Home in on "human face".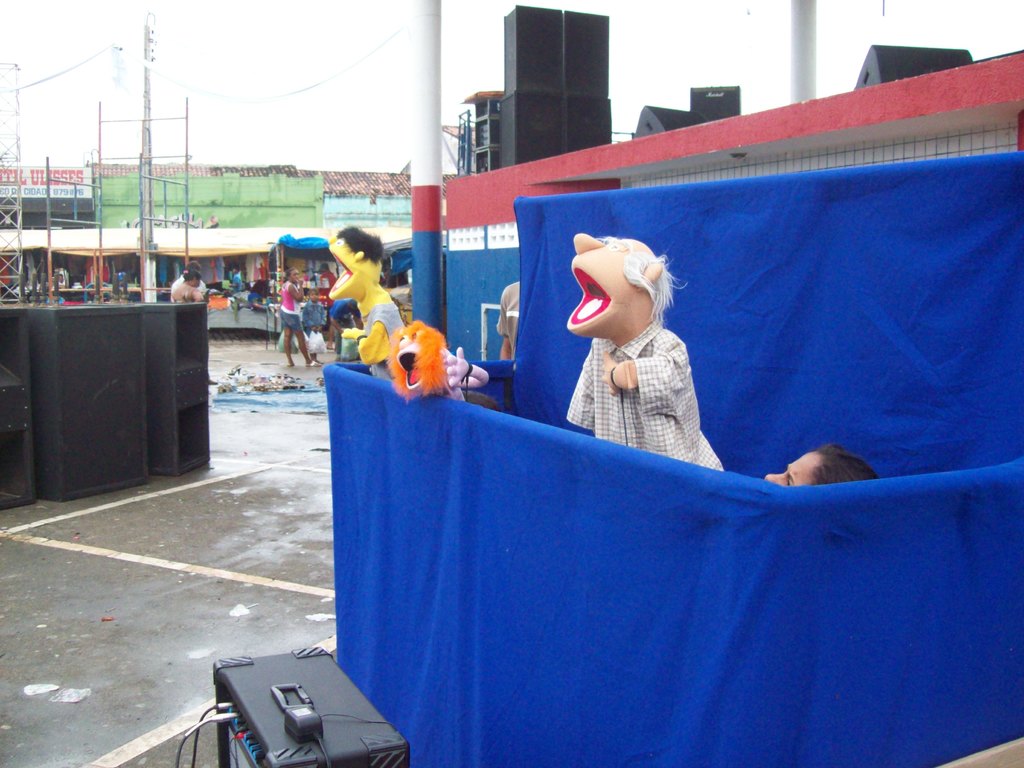
Homed in at {"x1": 764, "y1": 450, "x2": 824, "y2": 483}.
